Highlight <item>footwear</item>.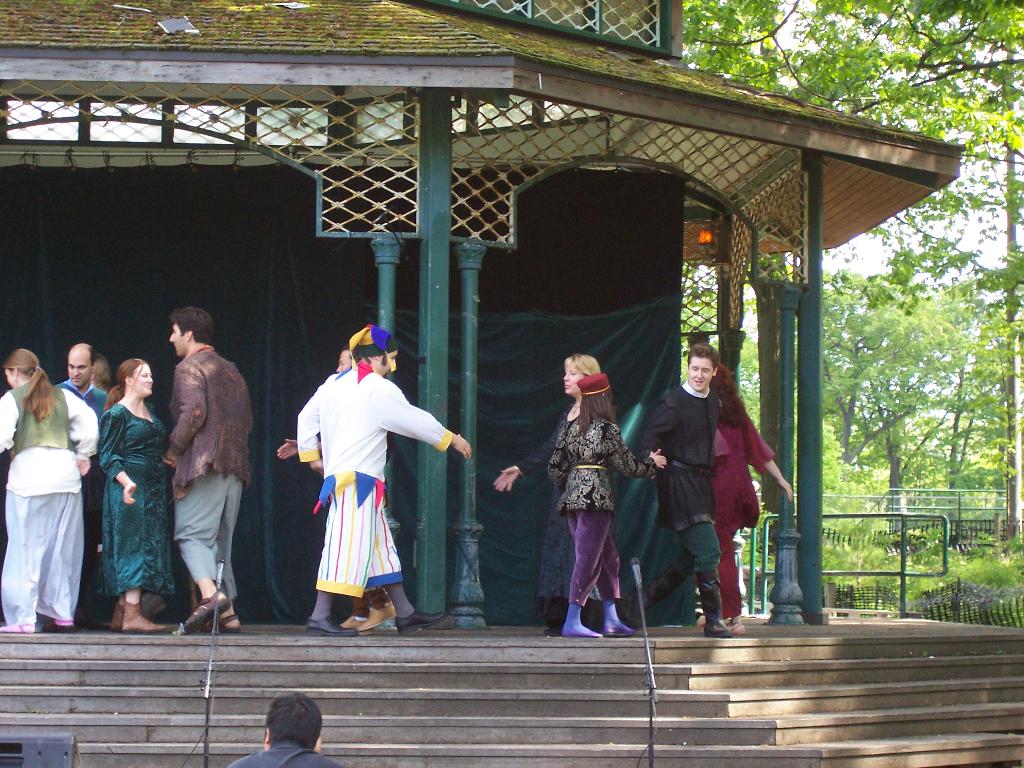
Highlighted region: box=[180, 597, 232, 629].
